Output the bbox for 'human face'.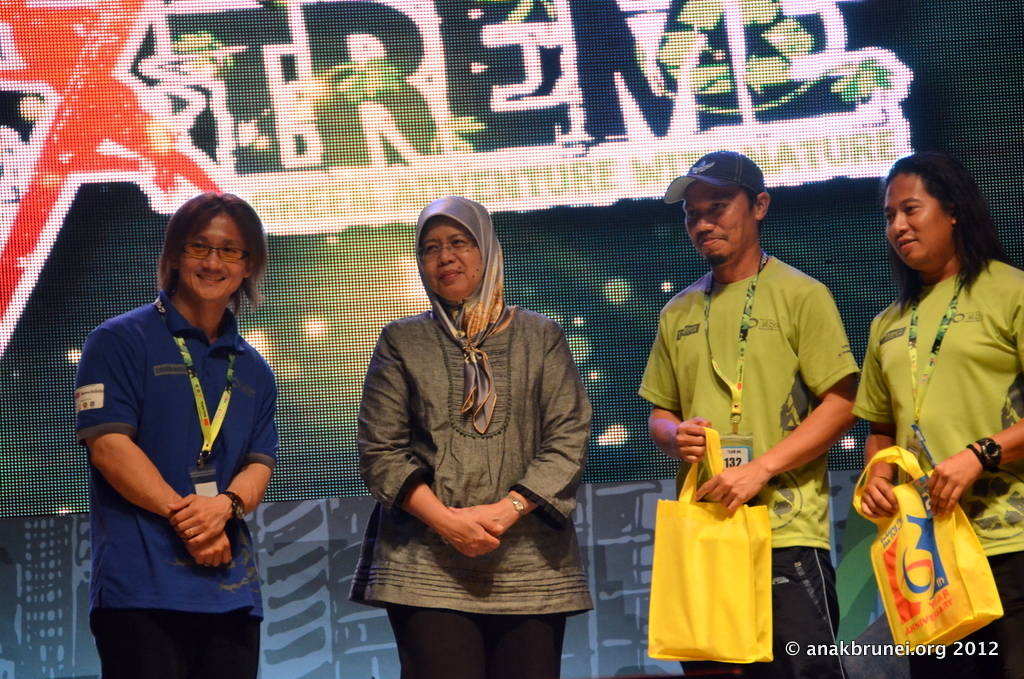
{"left": 418, "top": 215, "right": 487, "bottom": 298}.
